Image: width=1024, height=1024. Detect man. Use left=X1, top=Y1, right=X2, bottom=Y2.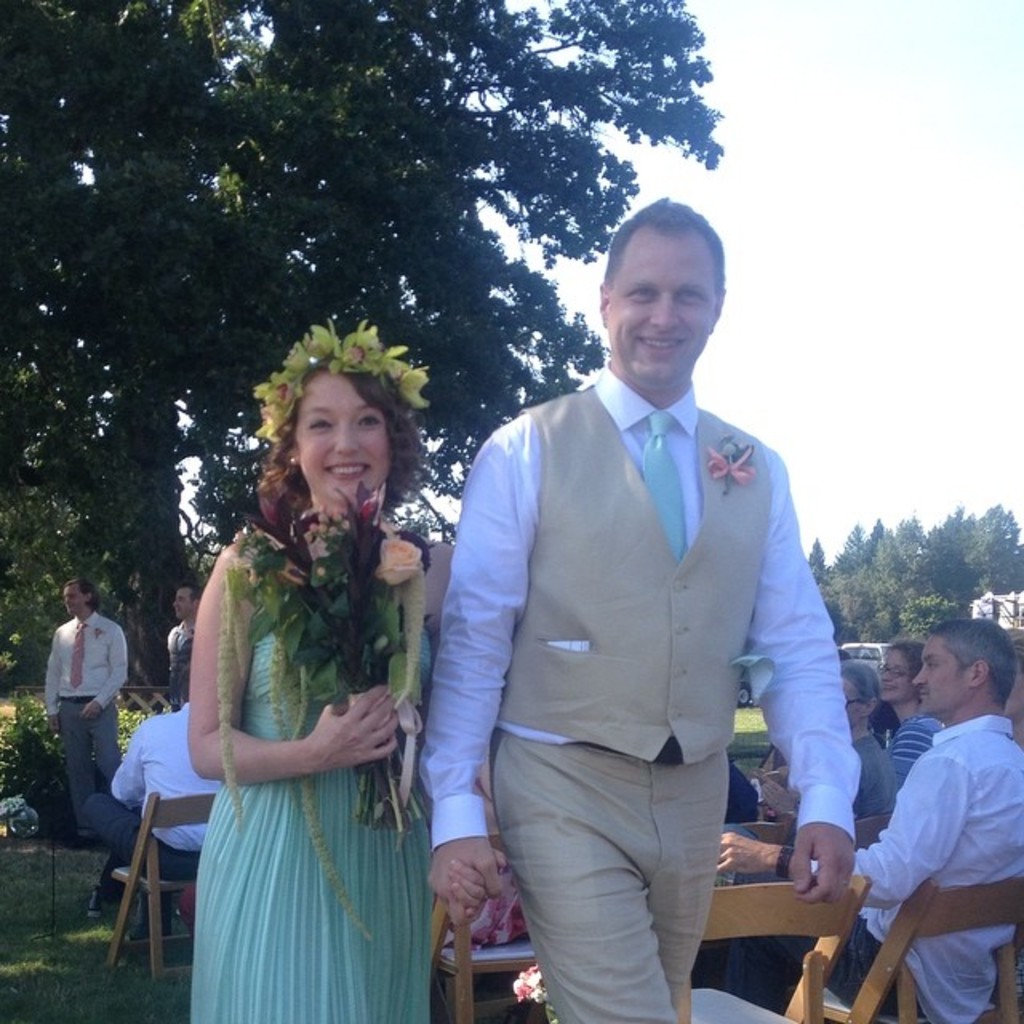
left=82, top=661, right=218, bottom=944.
